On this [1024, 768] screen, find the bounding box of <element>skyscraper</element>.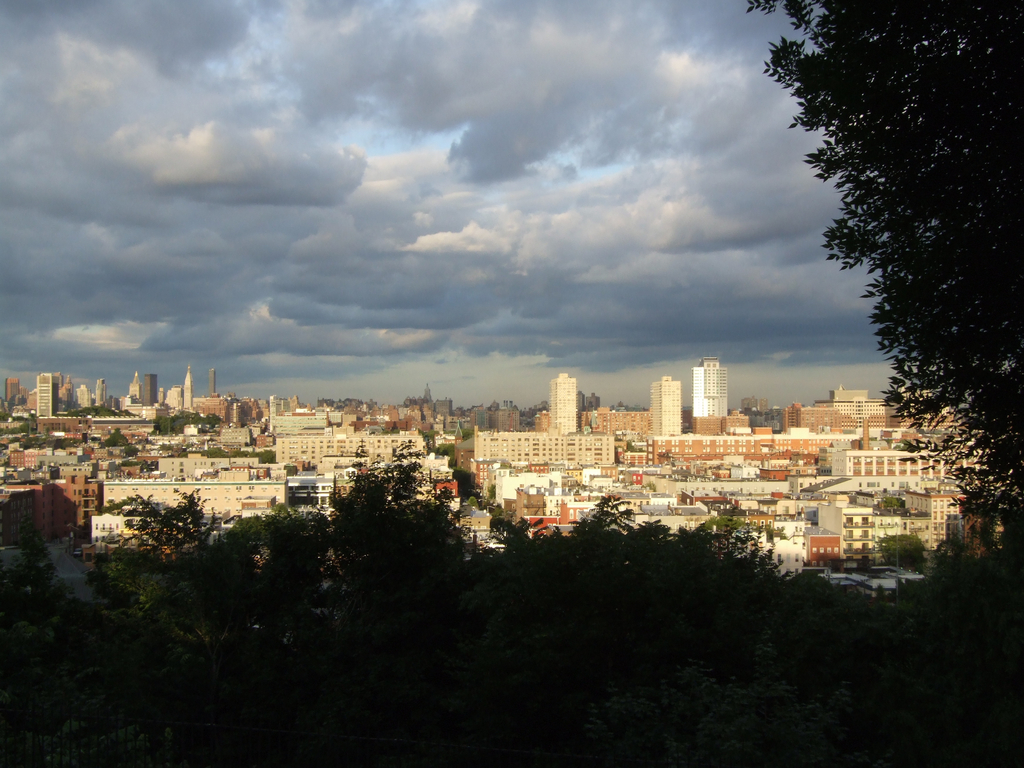
Bounding box: [692,357,732,424].
